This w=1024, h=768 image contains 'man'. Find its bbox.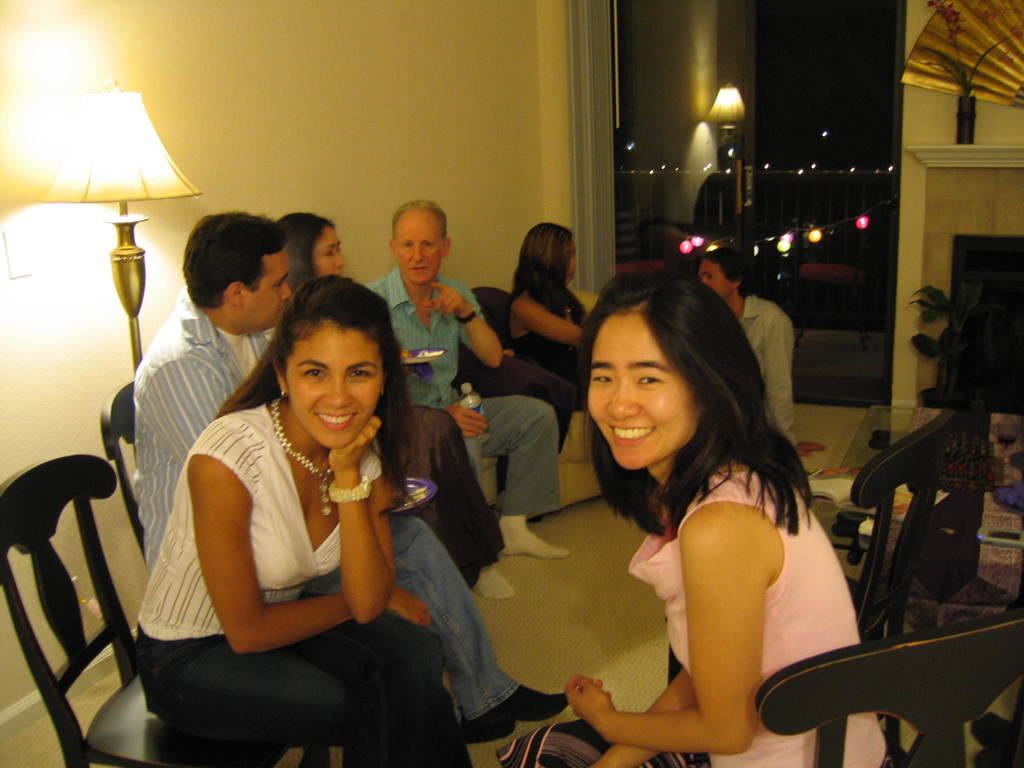
box(123, 211, 571, 742).
